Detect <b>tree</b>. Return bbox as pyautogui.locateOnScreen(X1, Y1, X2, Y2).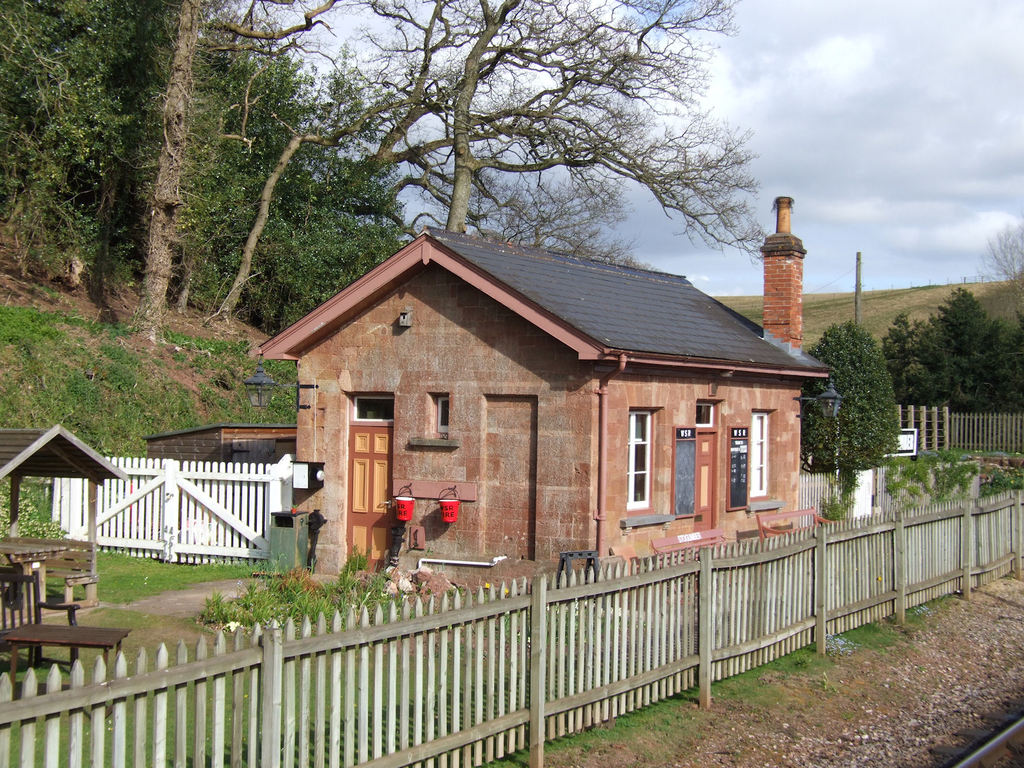
pyautogui.locateOnScreen(796, 321, 906, 476).
